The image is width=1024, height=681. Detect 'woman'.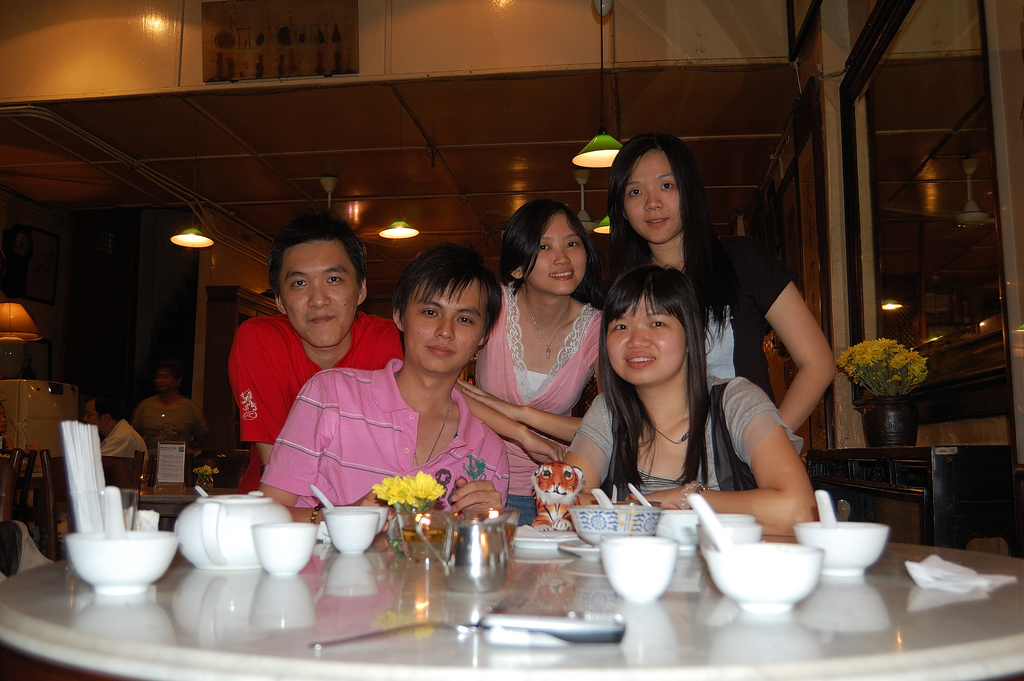
Detection: [left=132, top=366, right=209, bottom=457].
